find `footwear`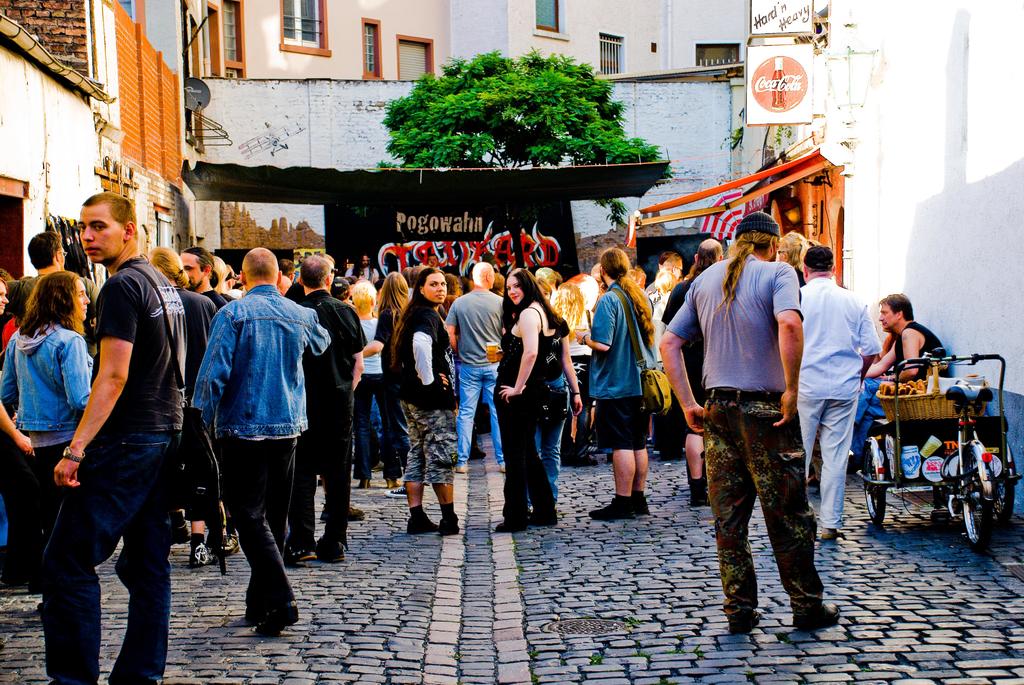
l=316, t=534, r=345, b=560
